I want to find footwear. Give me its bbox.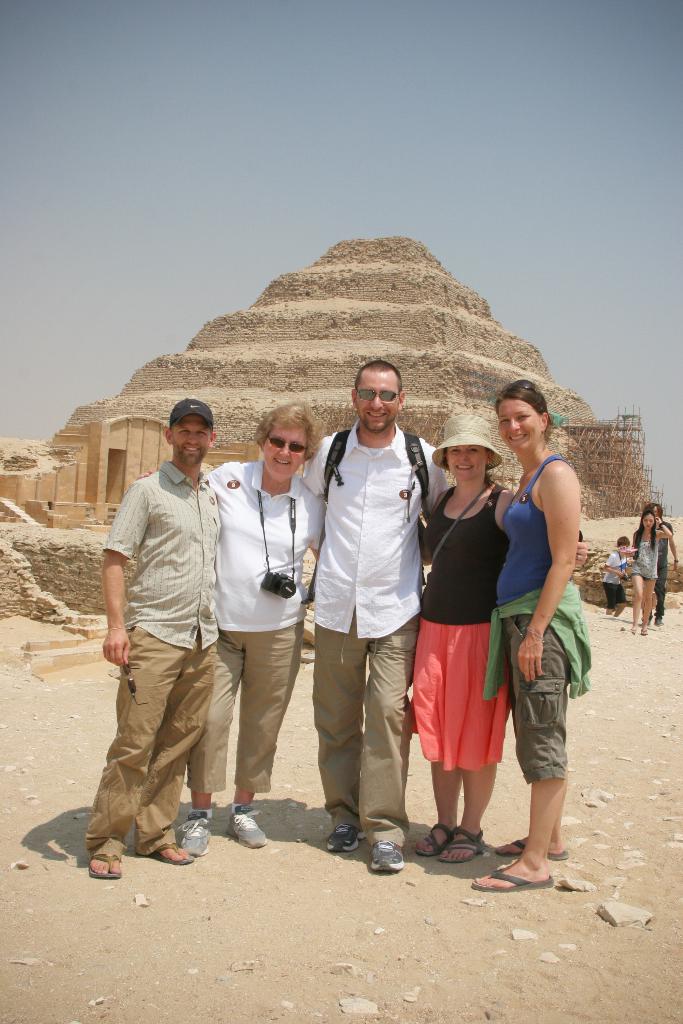
left=176, top=809, right=211, bottom=856.
